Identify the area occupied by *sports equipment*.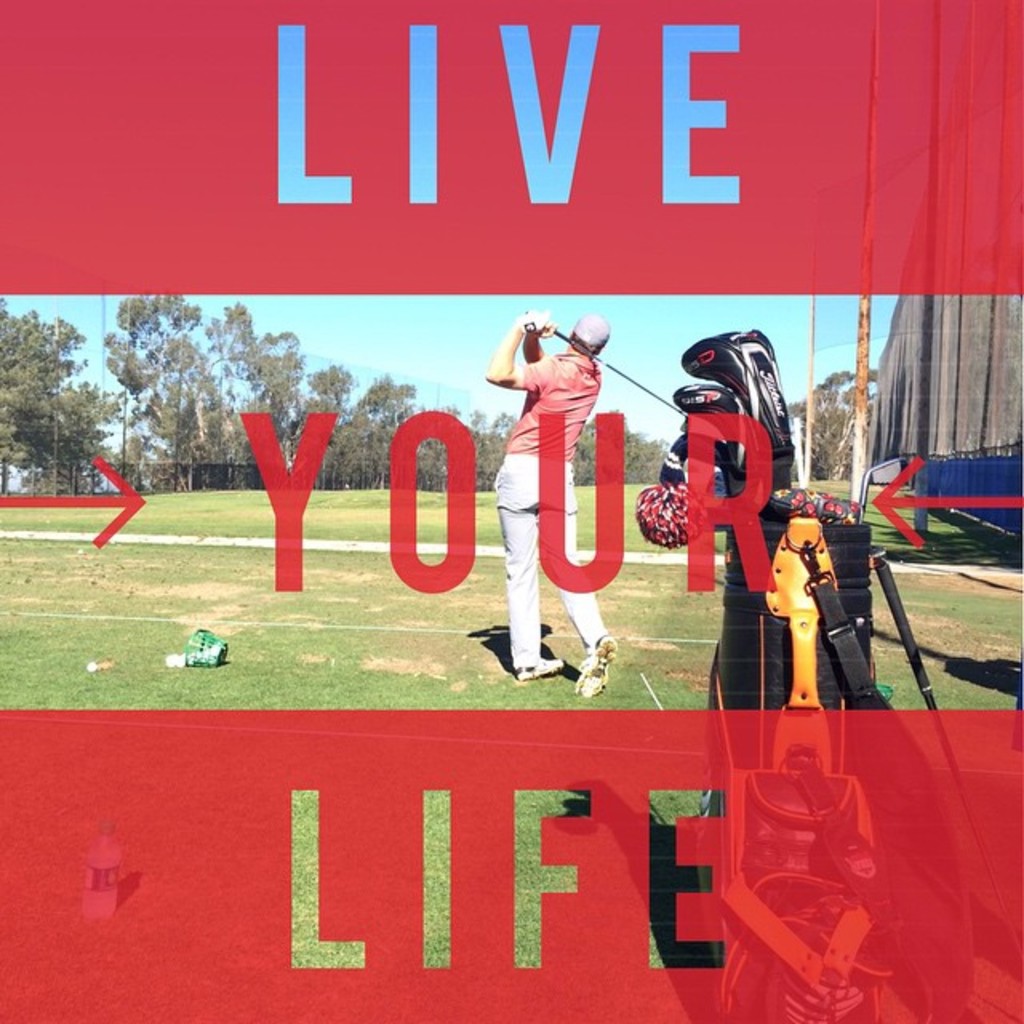
Area: 512,306,691,421.
